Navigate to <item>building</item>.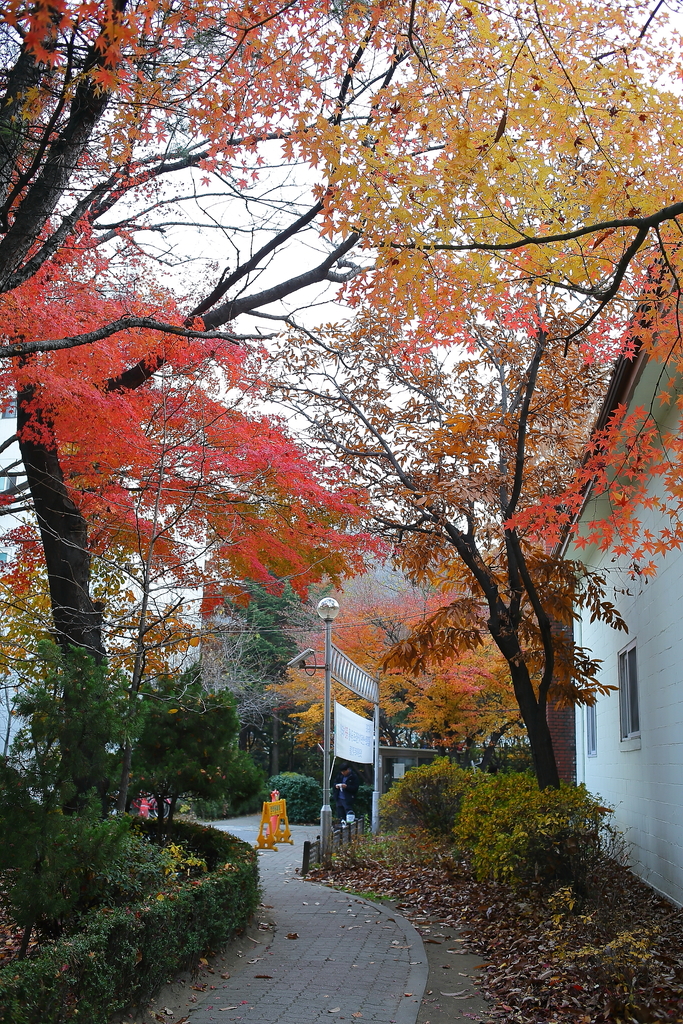
Navigation target: <box>540,225,682,934</box>.
